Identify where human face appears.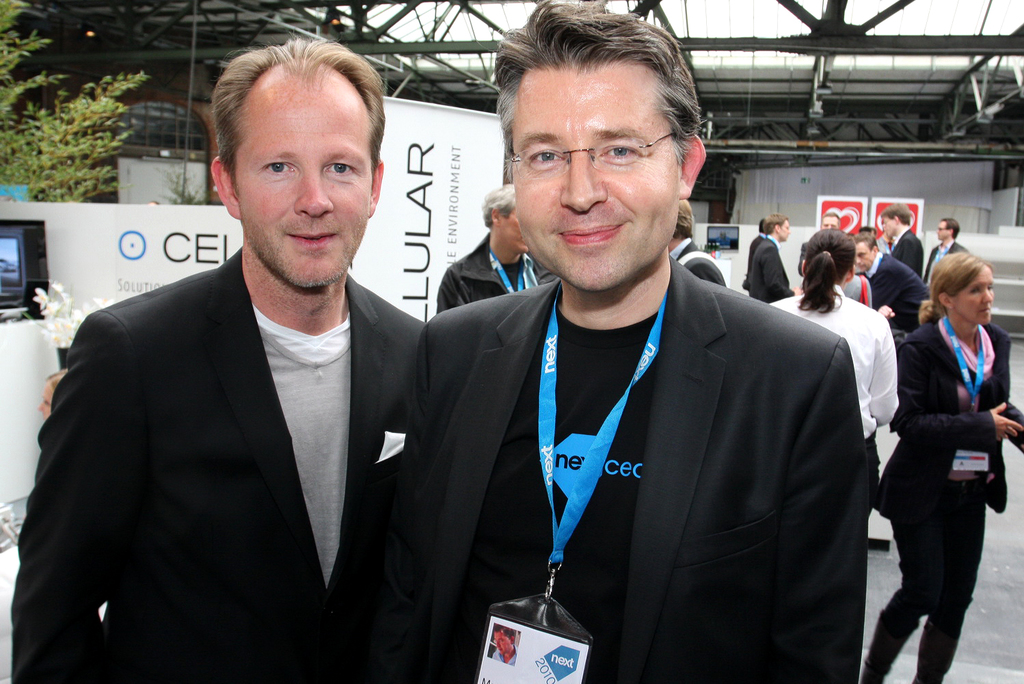
Appears at left=821, top=214, right=838, bottom=230.
